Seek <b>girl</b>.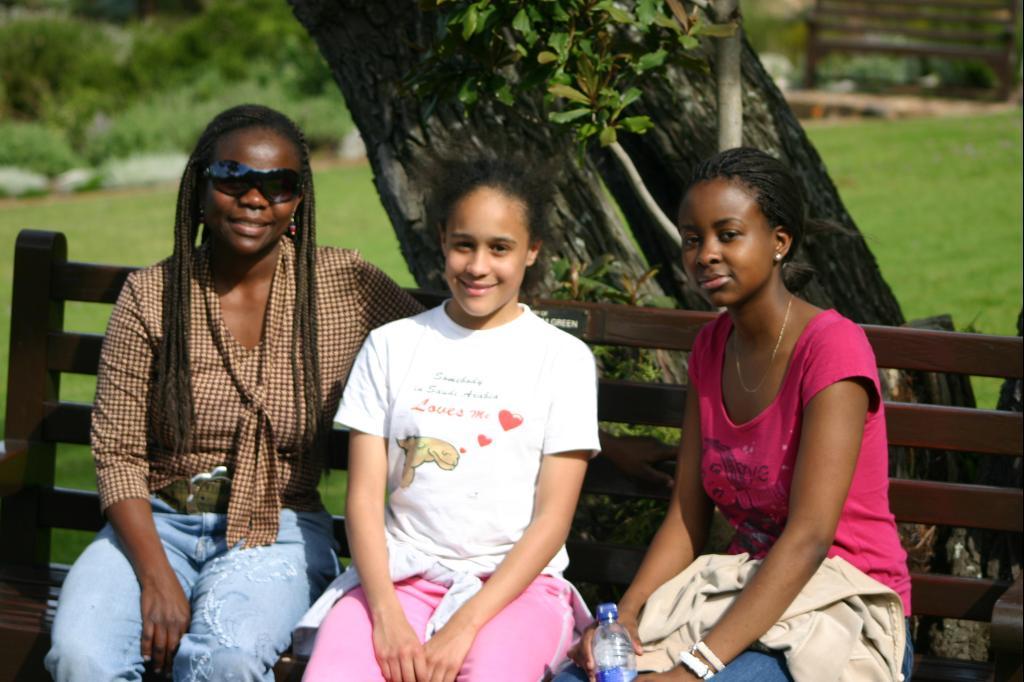
box(294, 157, 603, 681).
